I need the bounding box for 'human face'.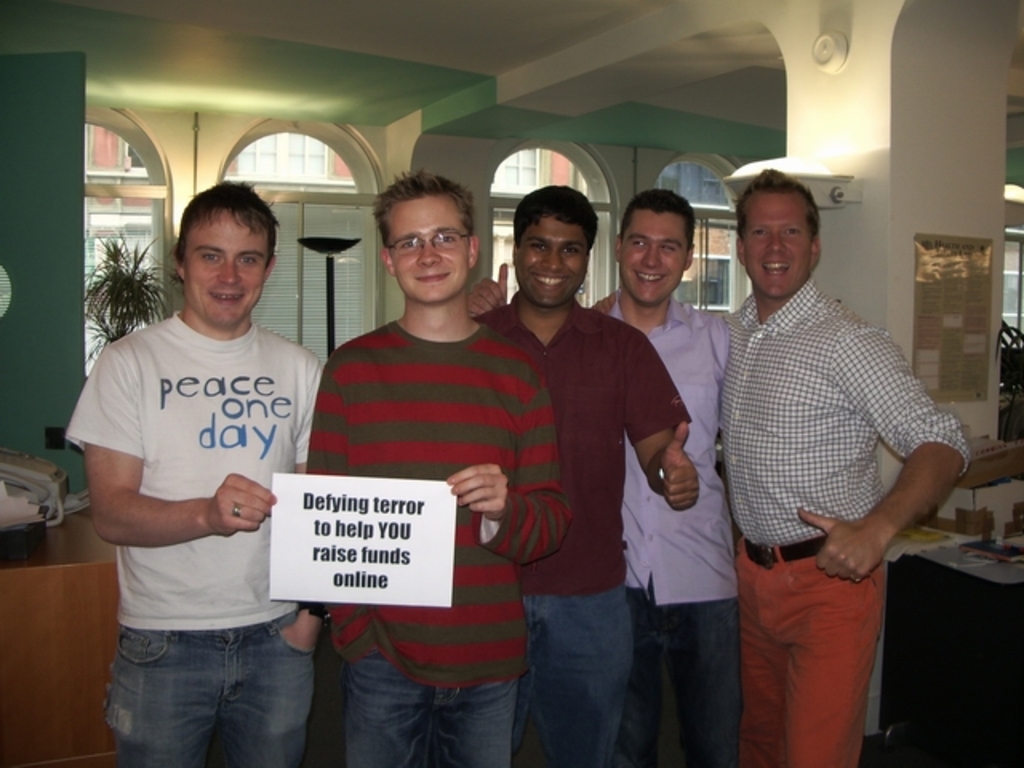
Here it is: {"left": 739, "top": 189, "right": 811, "bottom": 296}.
